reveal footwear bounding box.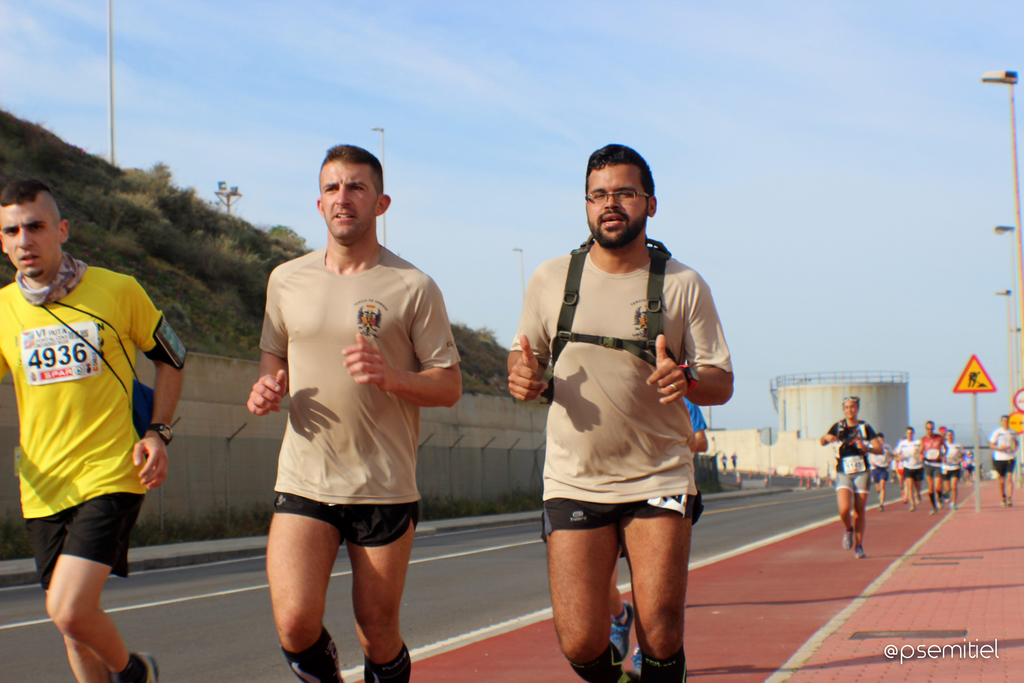
Revealed: (x1=856, y1=541, x2=865, y2=561).
